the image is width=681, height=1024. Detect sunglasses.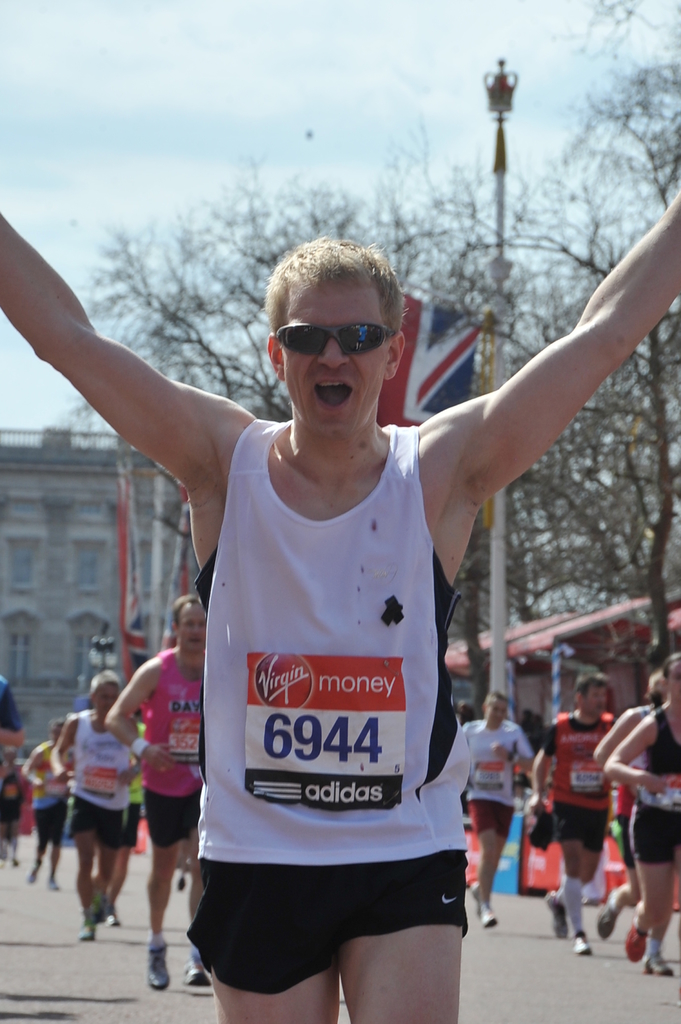
Detection: bbox(281, 319, 402, 358).
